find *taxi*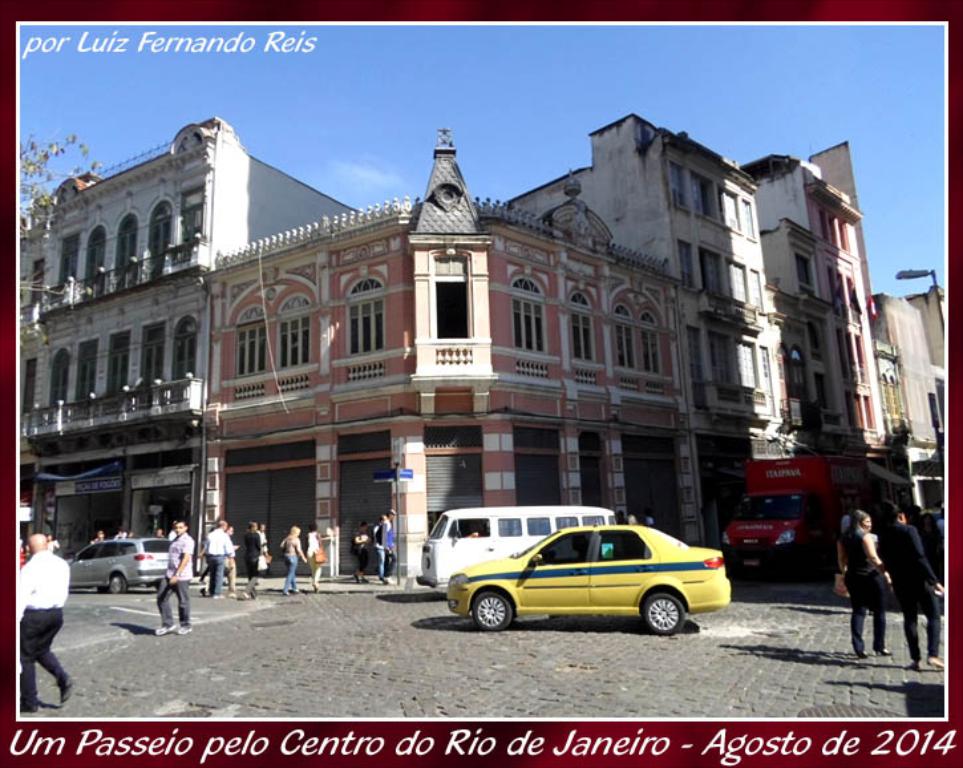
(left=408, top=494, right=740, bottom=628)
